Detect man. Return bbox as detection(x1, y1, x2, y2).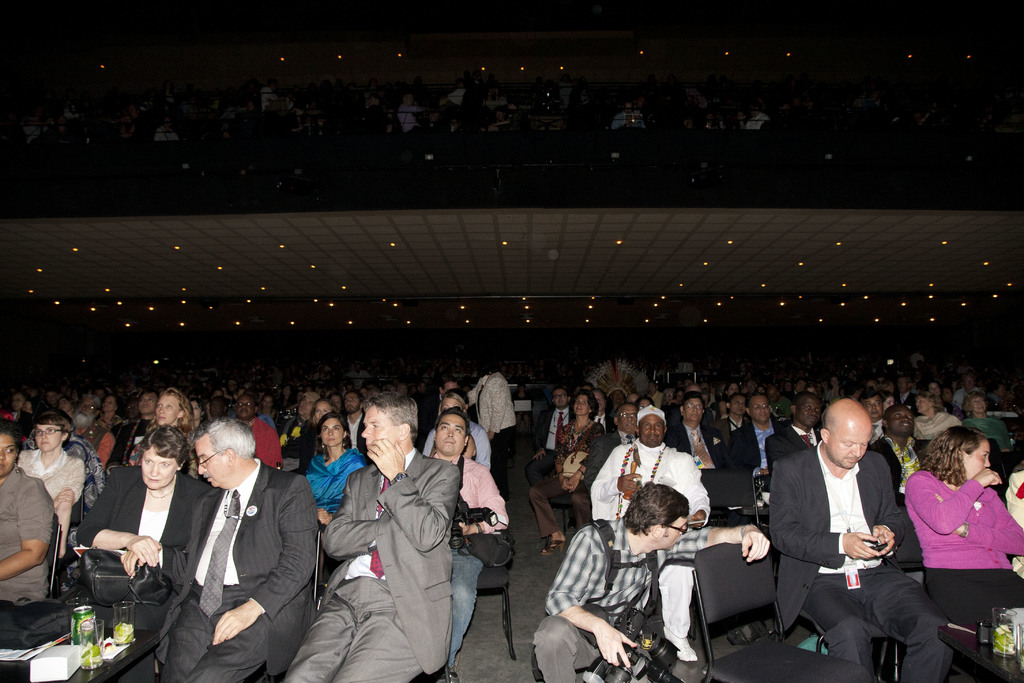
detection(339, 391, 367, 457).
